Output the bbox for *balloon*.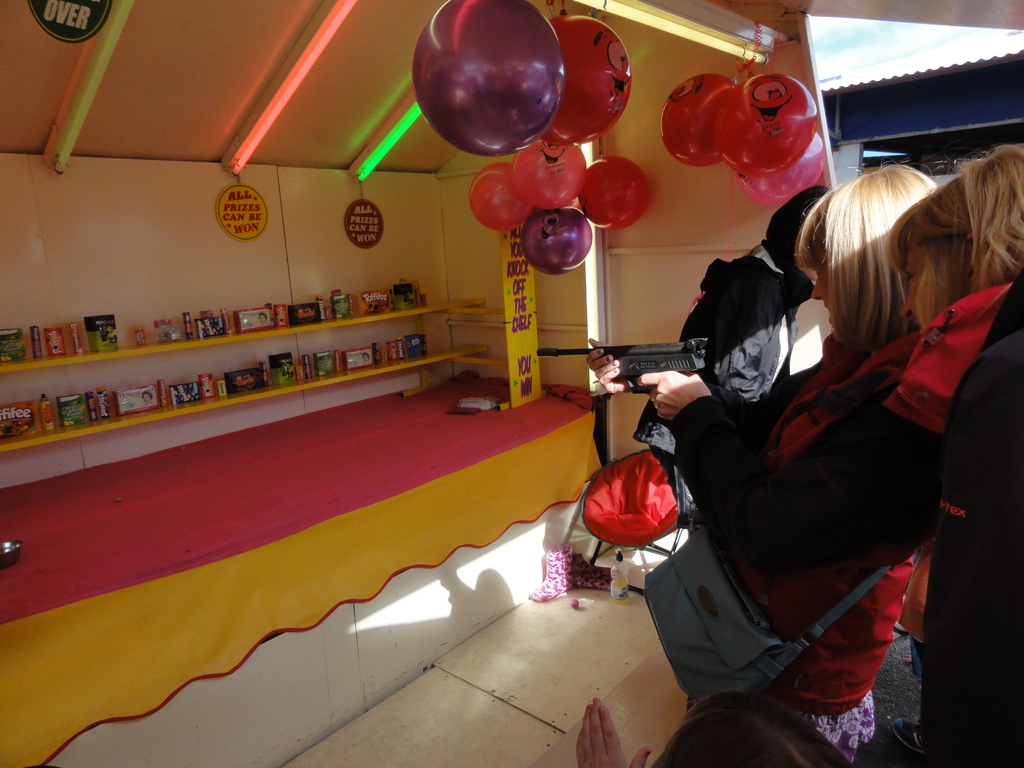
l=470, t=157, r=535, b=237.
